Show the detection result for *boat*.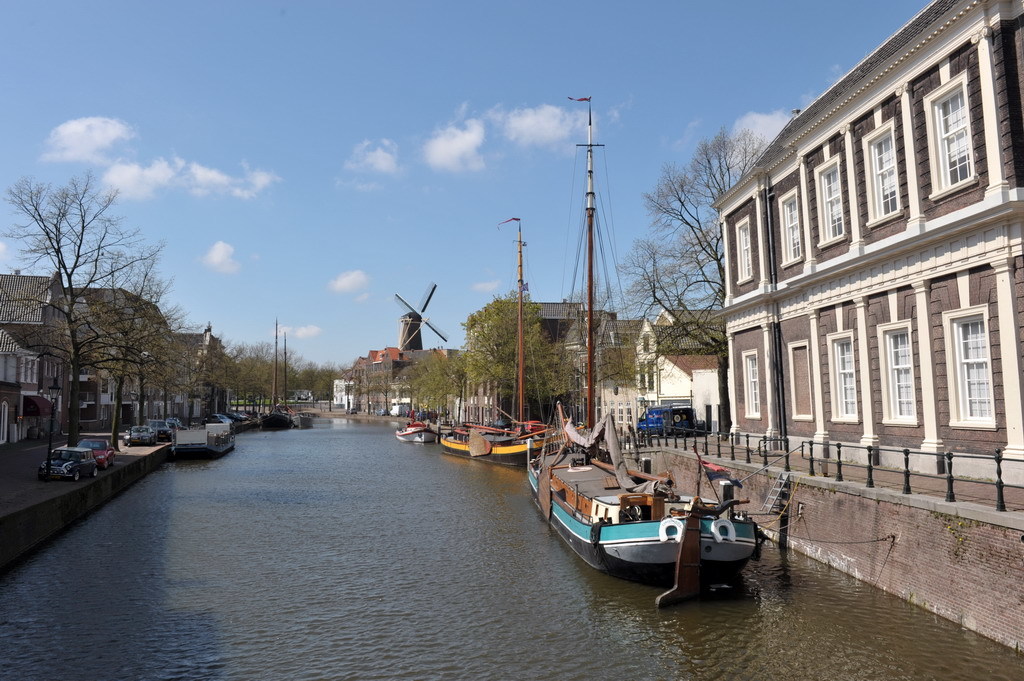
locate(440, 215, 573, 464).
